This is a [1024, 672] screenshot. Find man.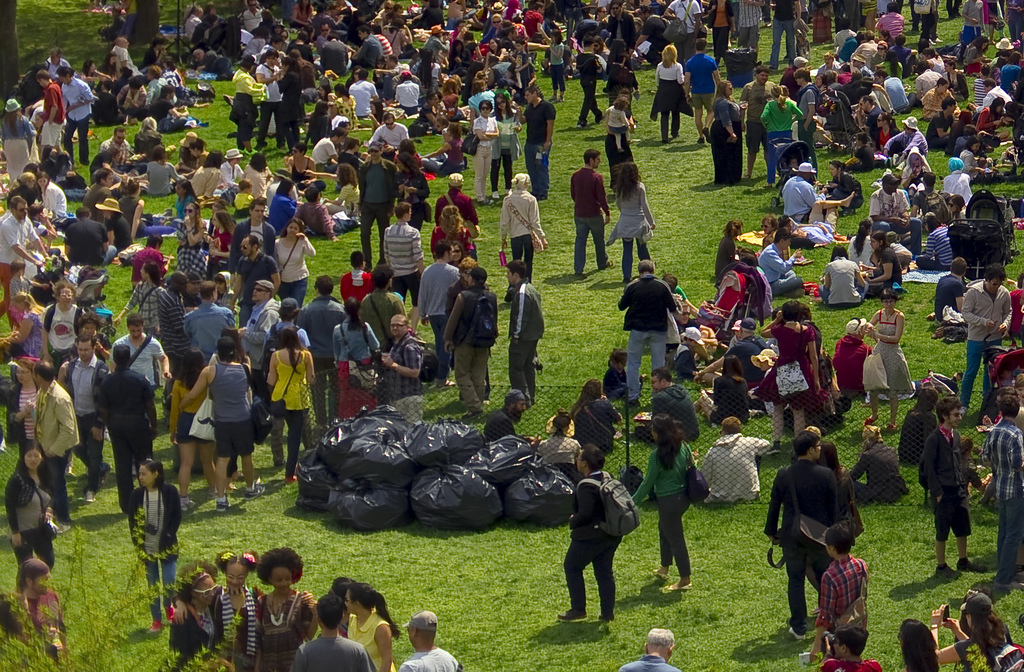
Bounding box: (866, 170, 922, 264).
